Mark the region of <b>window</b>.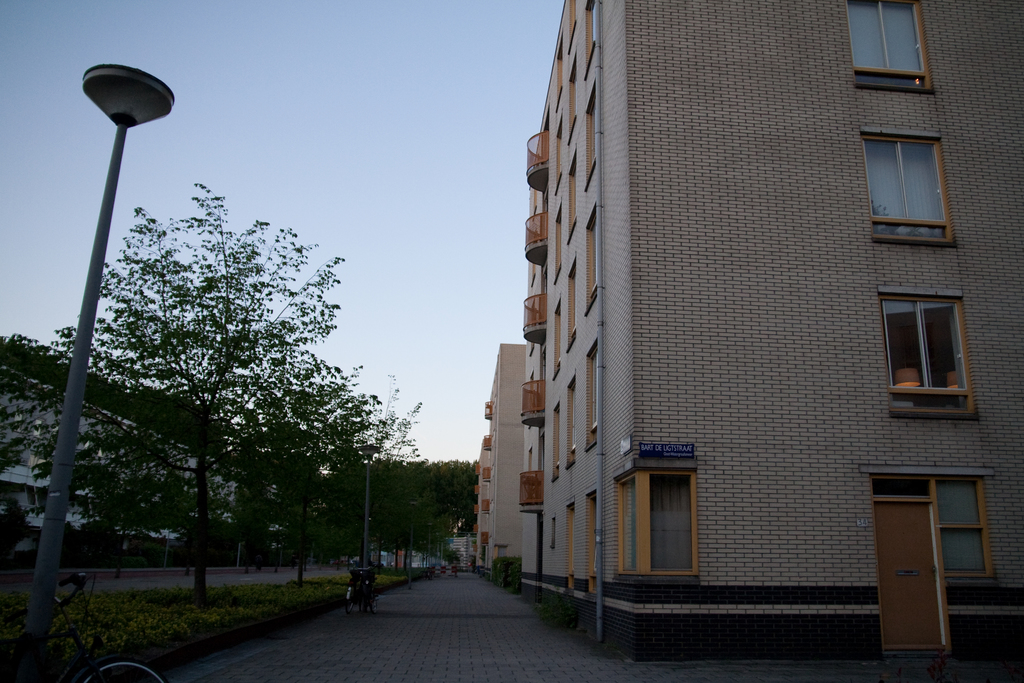
Region: pyautogui.locateOnScreen(554, 204, 566, 279).
